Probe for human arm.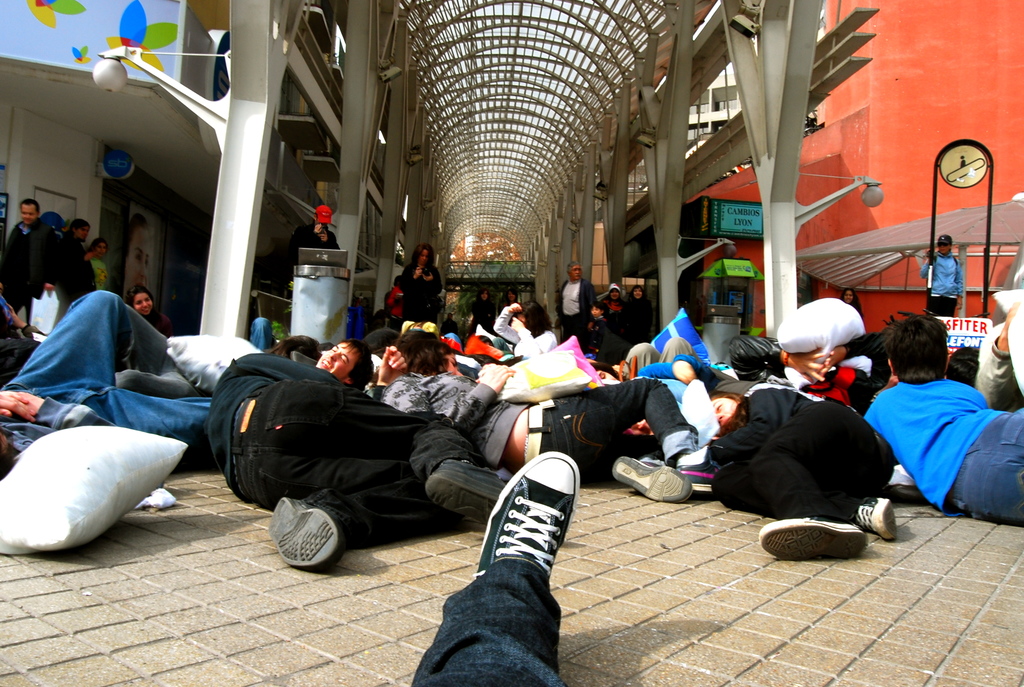
Probe result: left=439, top=364, right=515, bottom=437.
